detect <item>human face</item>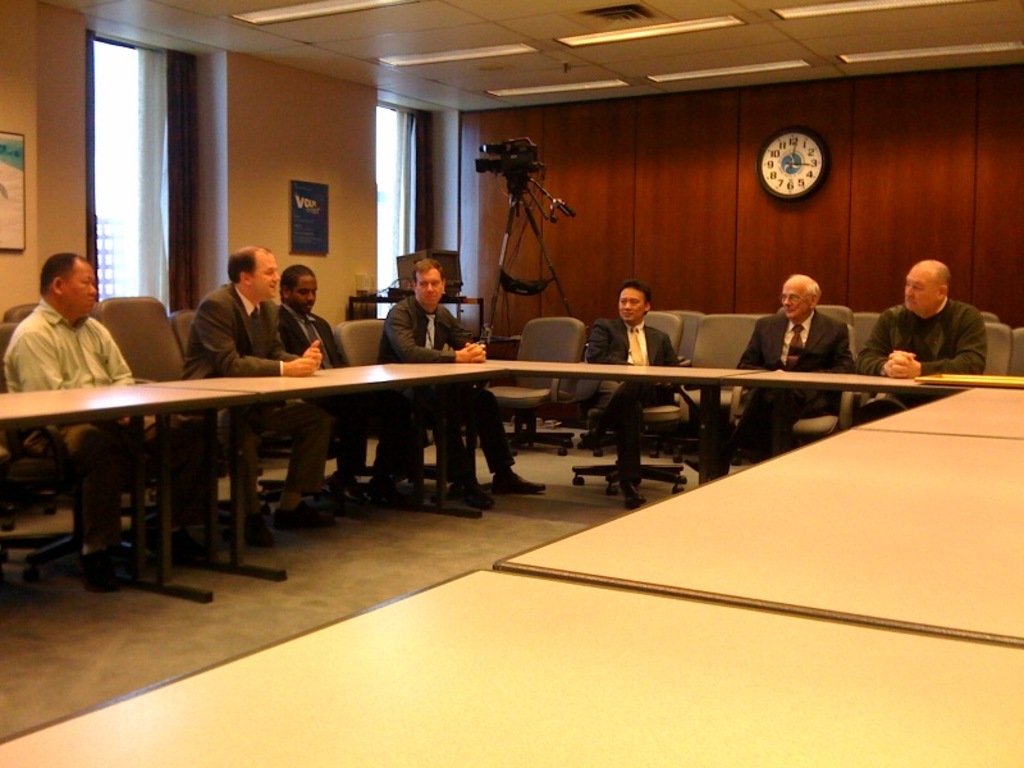
bbox=(412, 269, 448, 306)
